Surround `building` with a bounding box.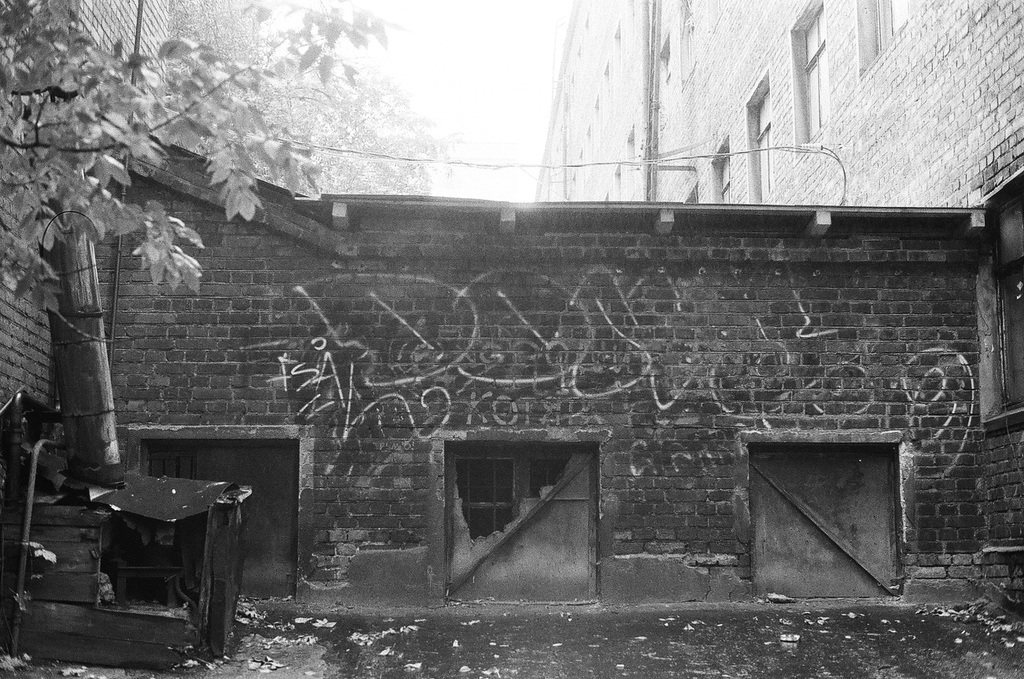
[47,132,1023,625].
